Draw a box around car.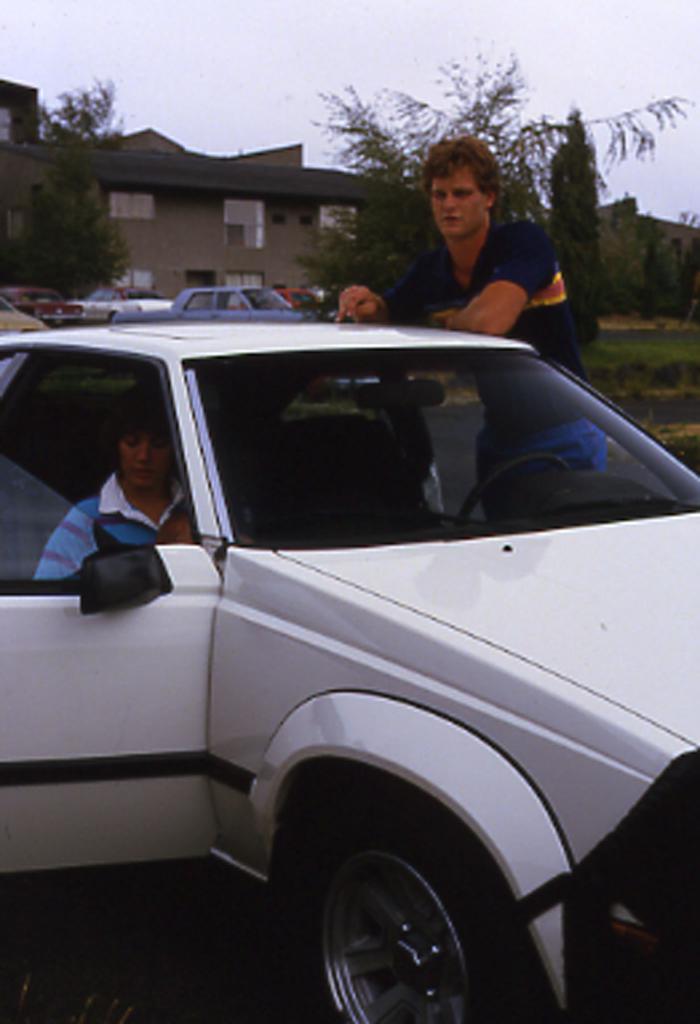
box(0, 319, 699, 1023).
